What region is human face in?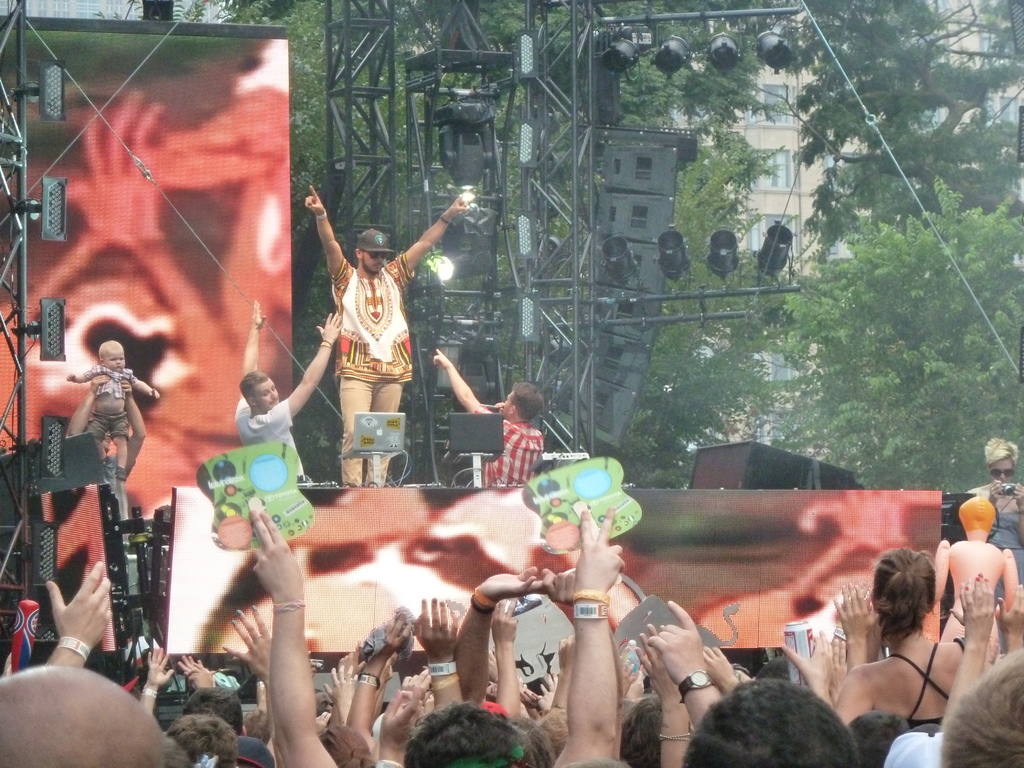
box=[495, 388, 513, 419].
